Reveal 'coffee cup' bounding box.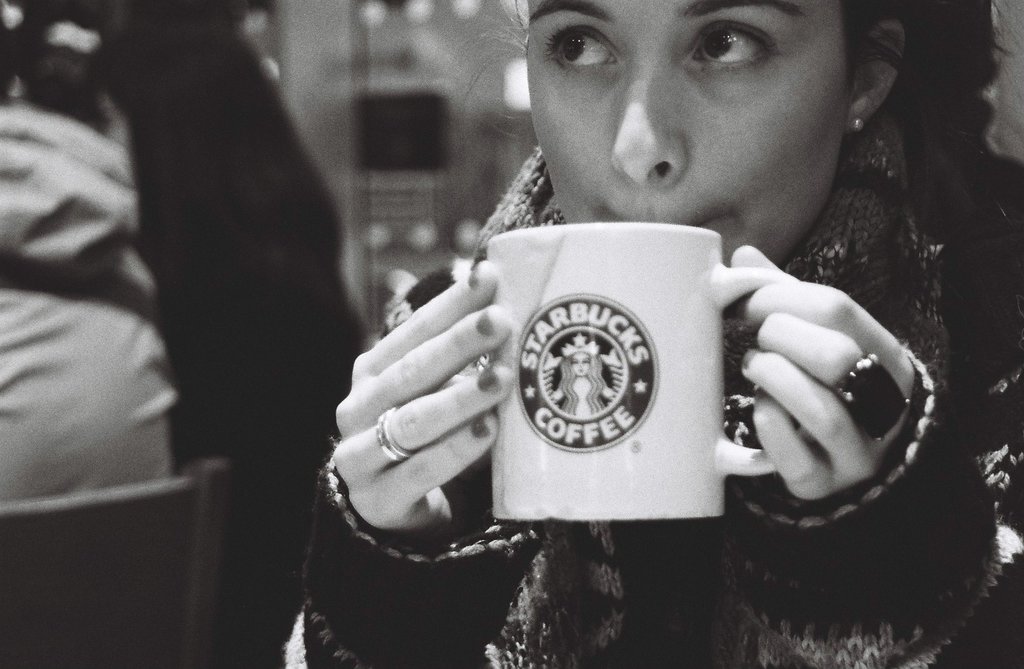
Revealed: [490,221,815,523].
